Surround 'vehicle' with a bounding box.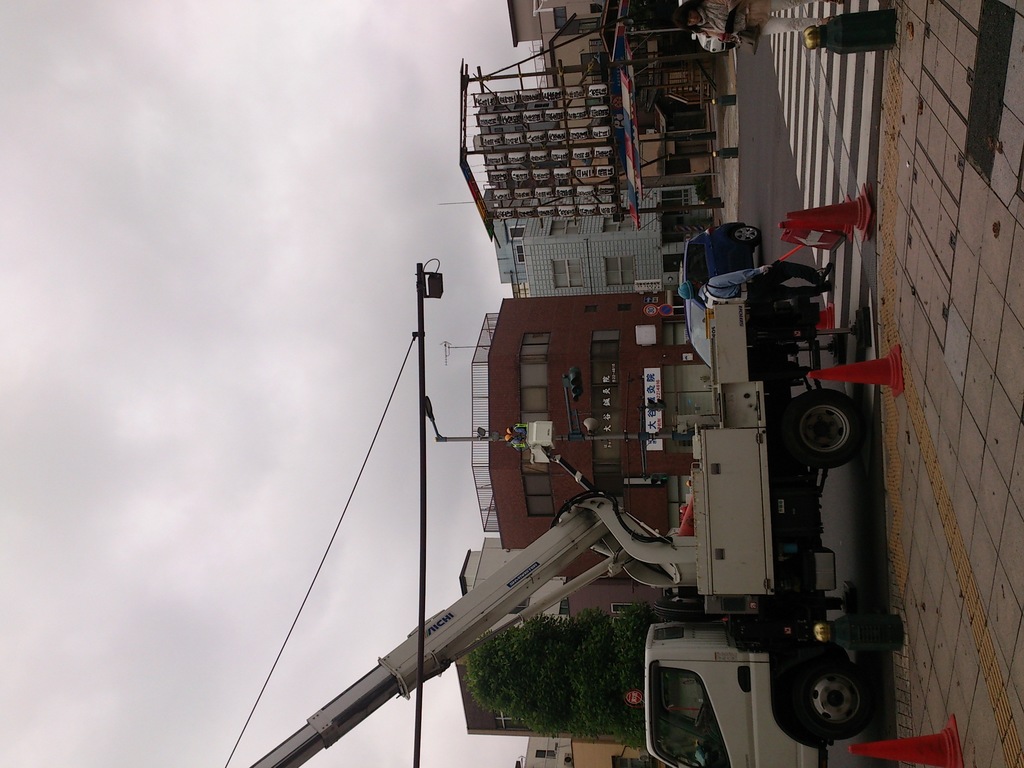
(677, 0, 734, 50).
